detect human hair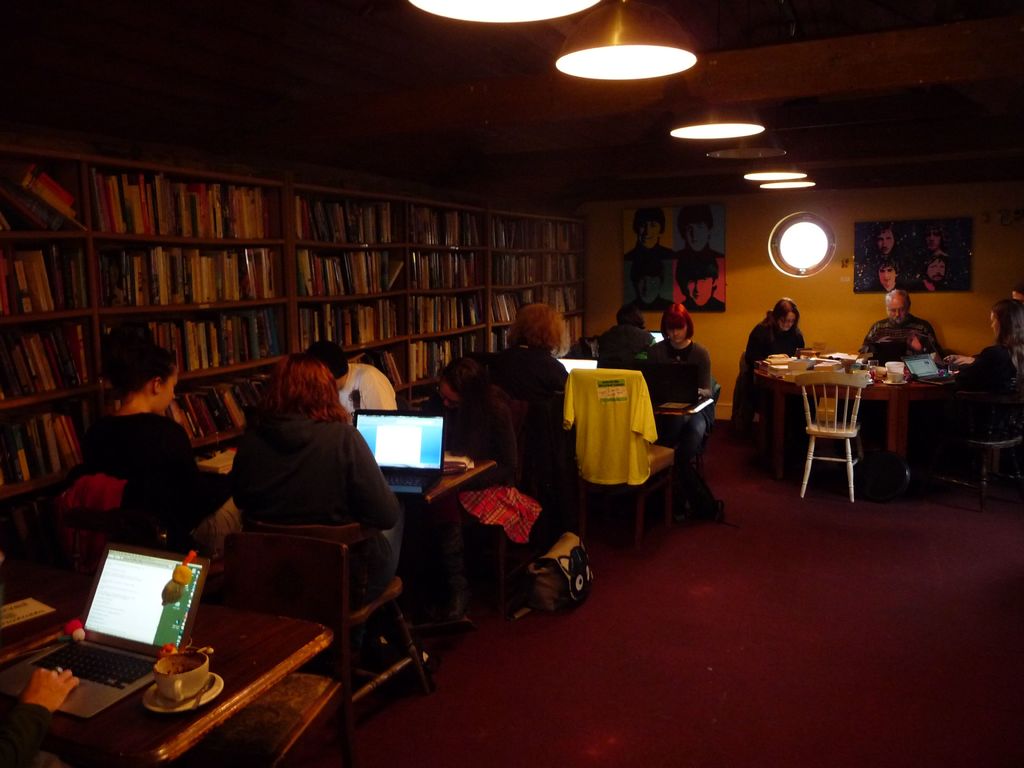
left=773, top=298, right=799, bottom=332
